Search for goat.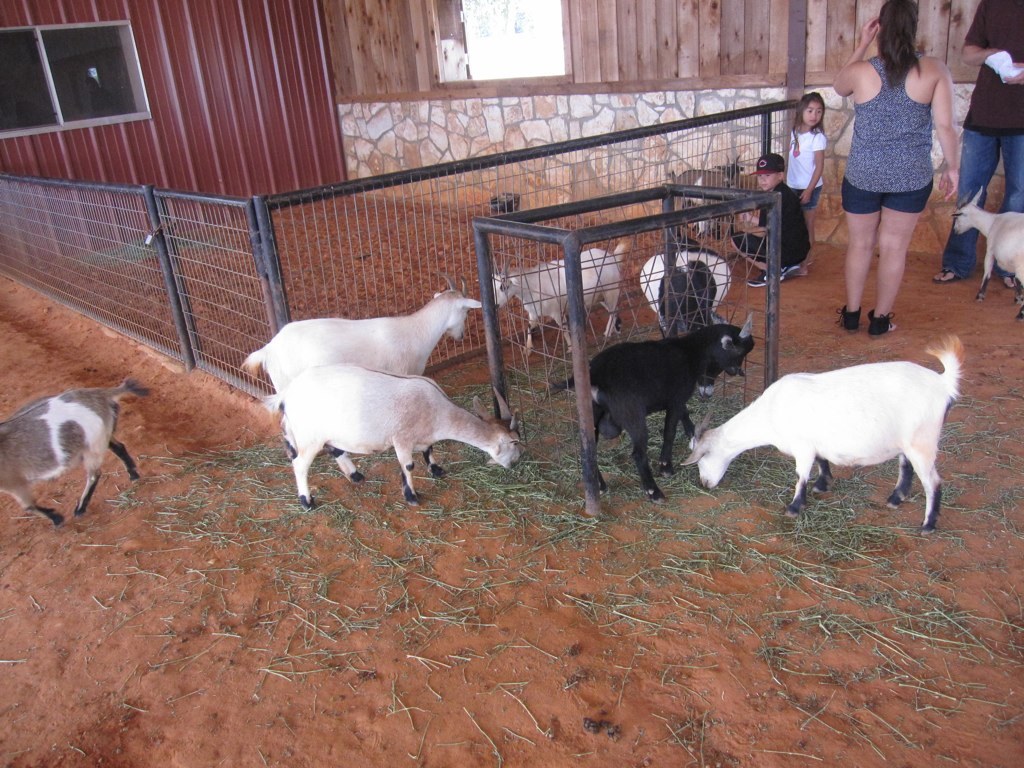
Found at pyautogui.locateOnScreen(542, 311, 757, 503).
